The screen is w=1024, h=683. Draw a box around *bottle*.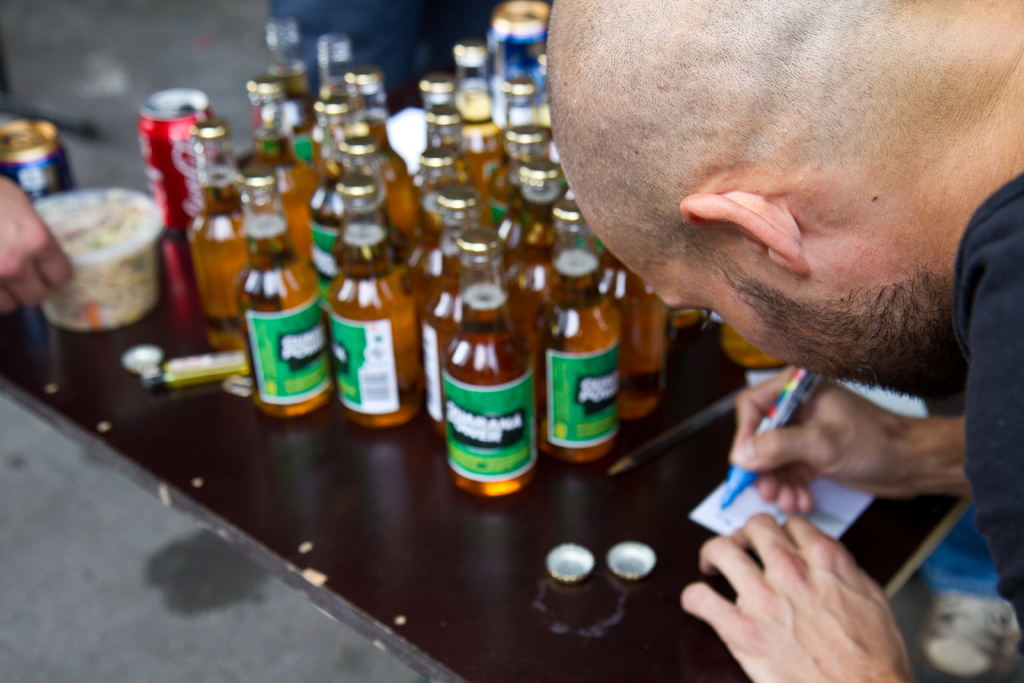
select_region(594, 250, 669, 423).
